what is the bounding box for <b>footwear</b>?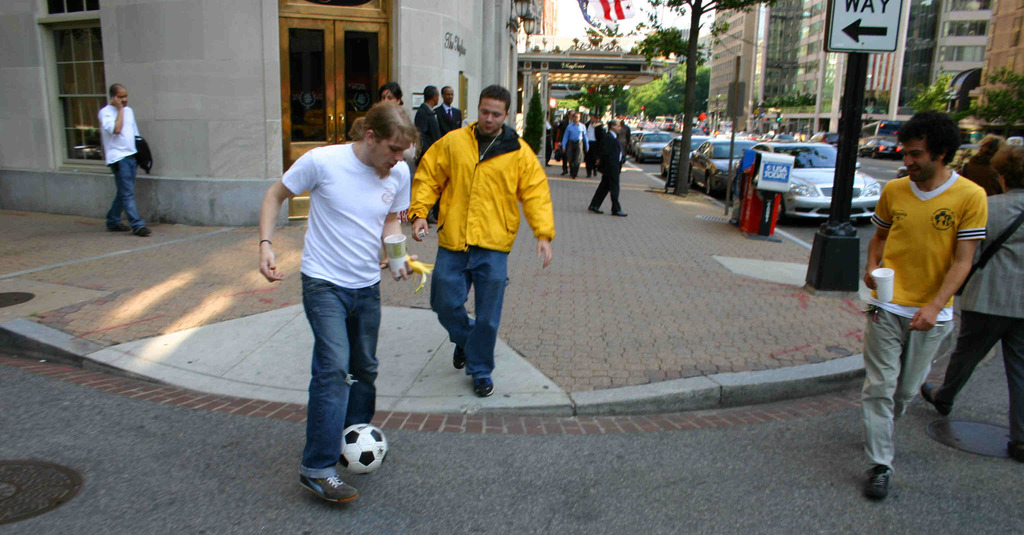
select_region(297, 475, 360, 504).
